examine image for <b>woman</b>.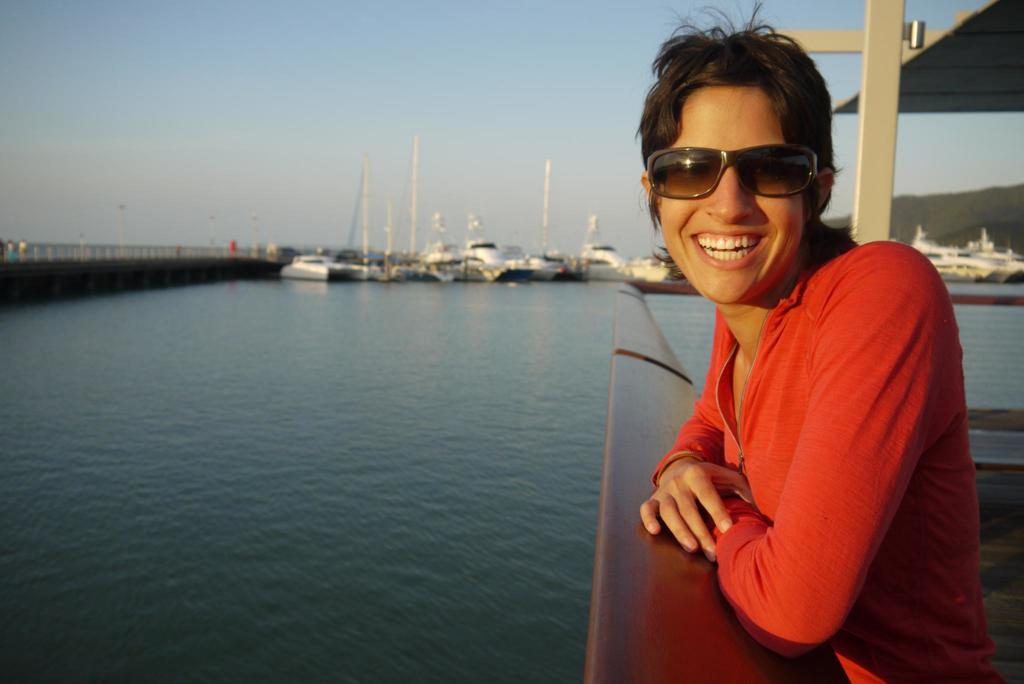
Examination result: crop(643, 4, 1002, 683).
